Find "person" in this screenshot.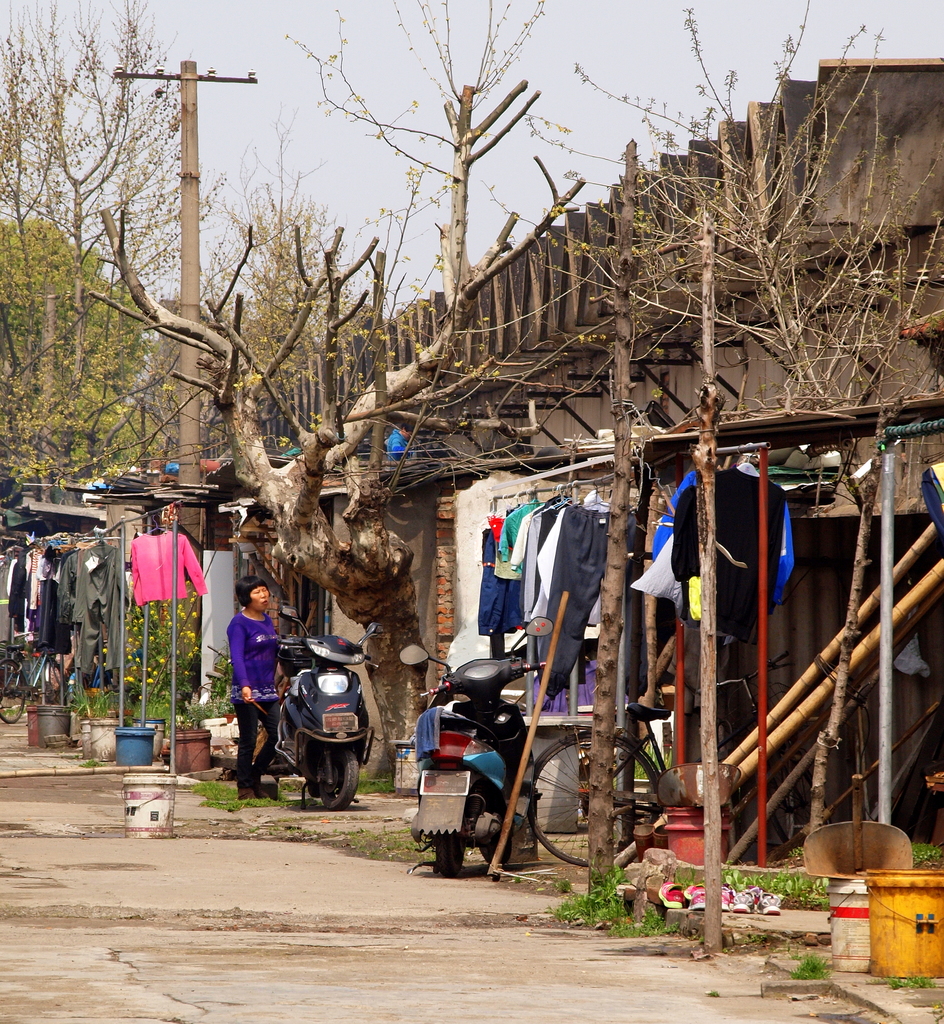
The bounding box for "person" is <box>228,575,288,796</box>.
